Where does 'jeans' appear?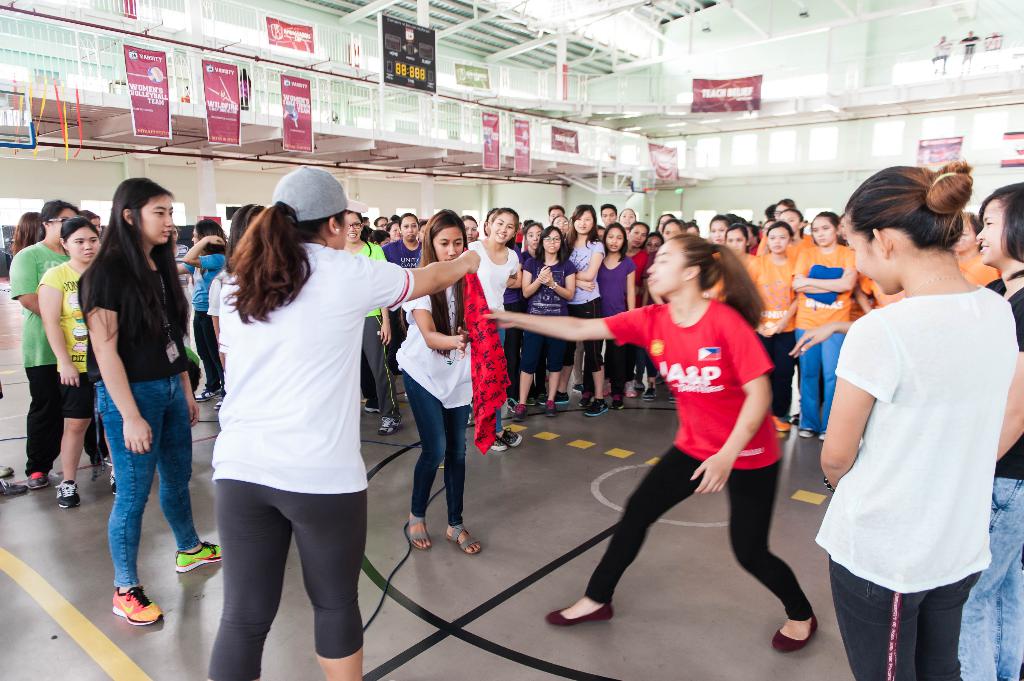
Appears at crop(797, 330, 845, 431).
